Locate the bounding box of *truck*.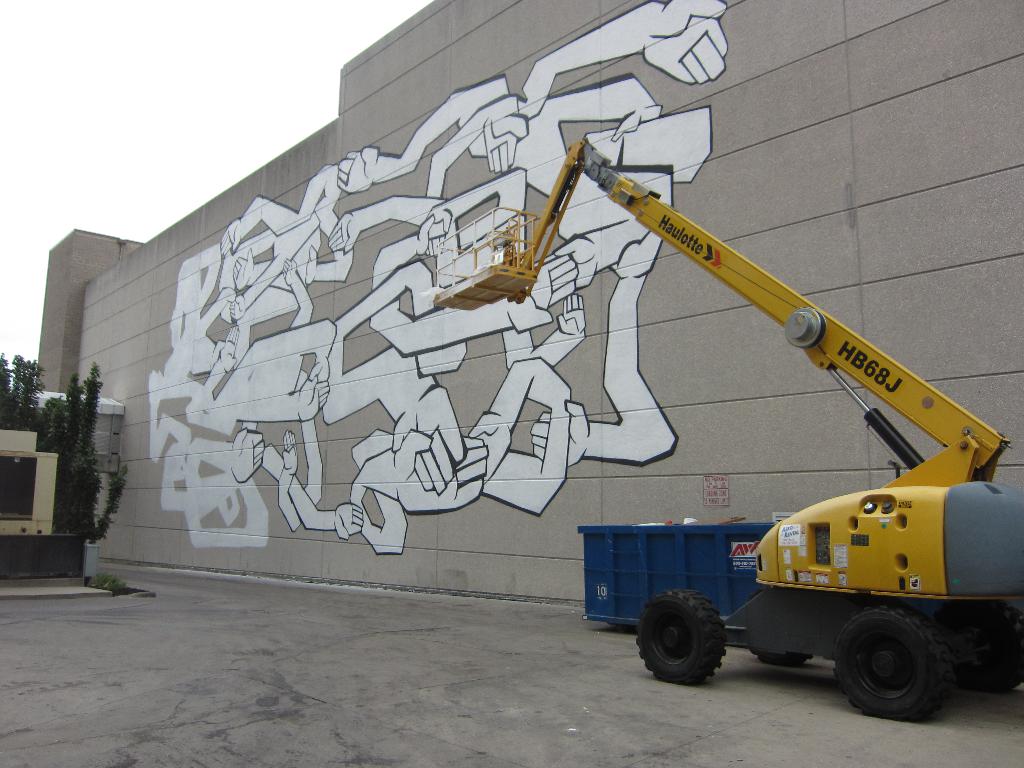
Bounding box: {"x1": 429, "y1": 132, "x2": 1023, "y2": 731}.
